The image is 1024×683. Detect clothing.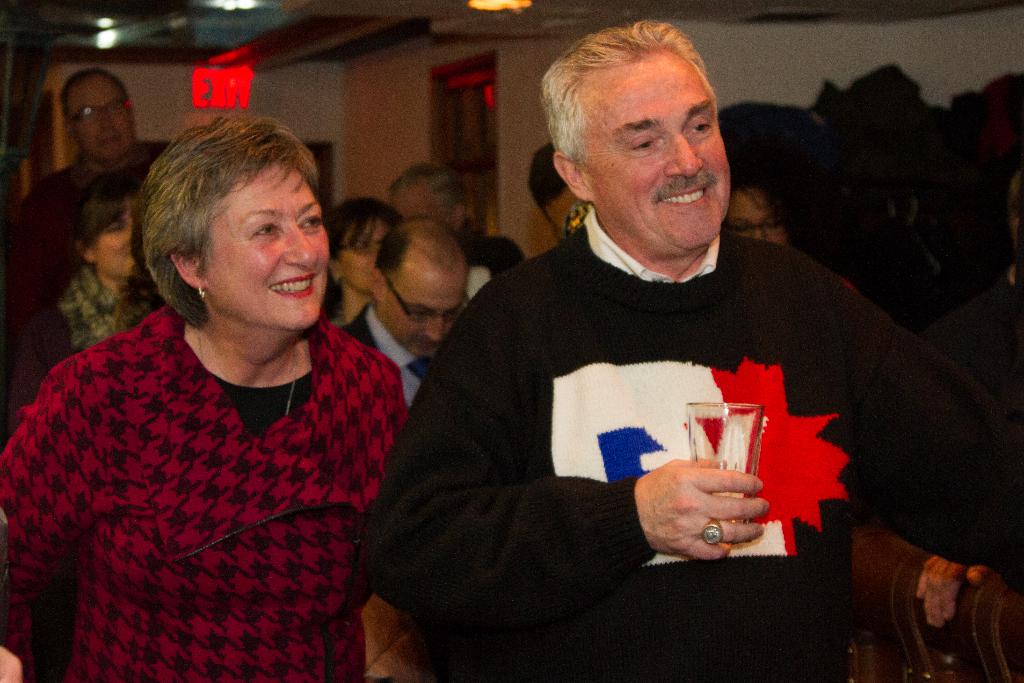
Detection: x1=0, y1=258, x2=165, y2=454.
